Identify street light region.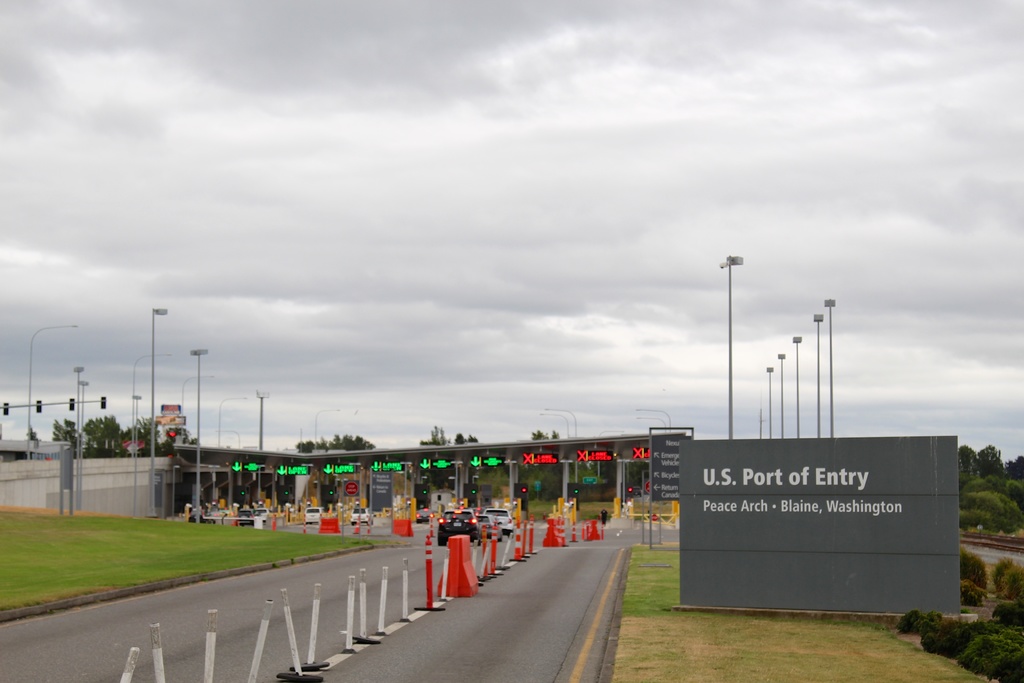
Region: rect(716, 256, 743, 440).
